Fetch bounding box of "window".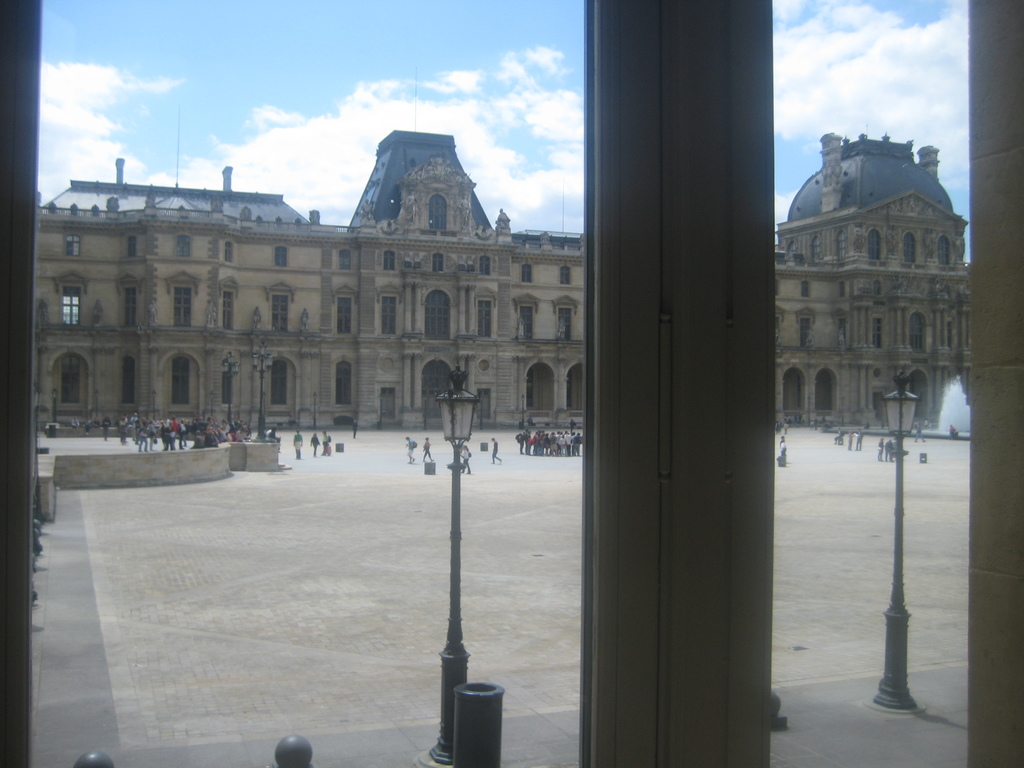
Bbox: bbox=(336, 294, 353, 332).
